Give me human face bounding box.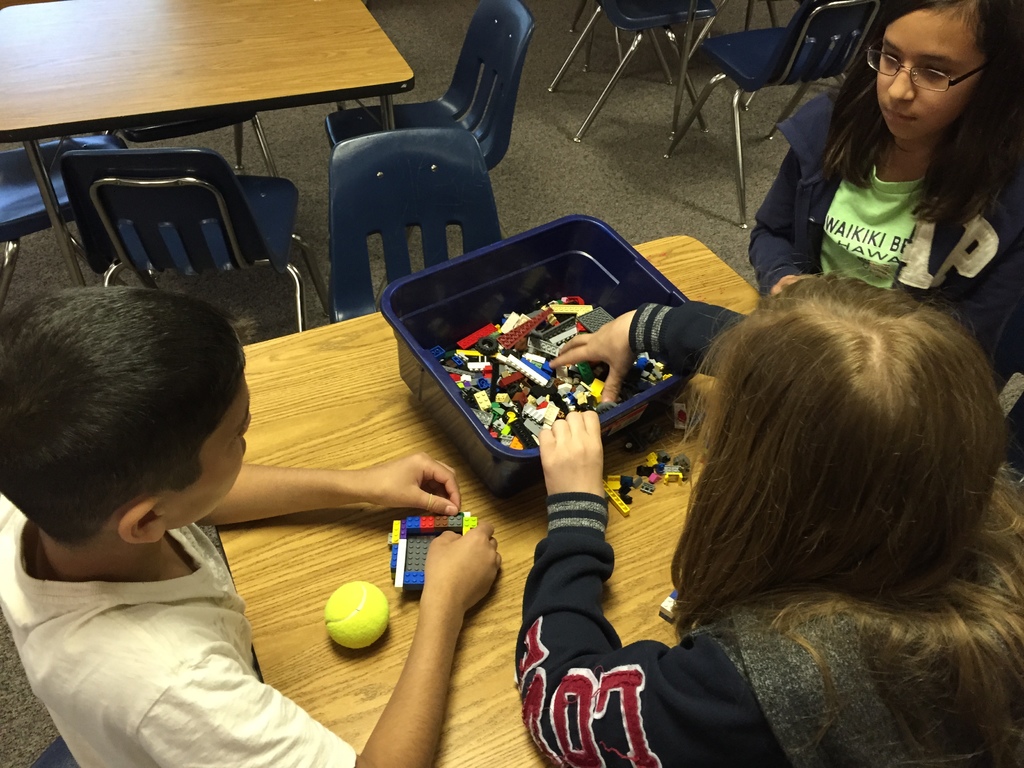
<bbox>880, 0, 997, 145</bbox>.
